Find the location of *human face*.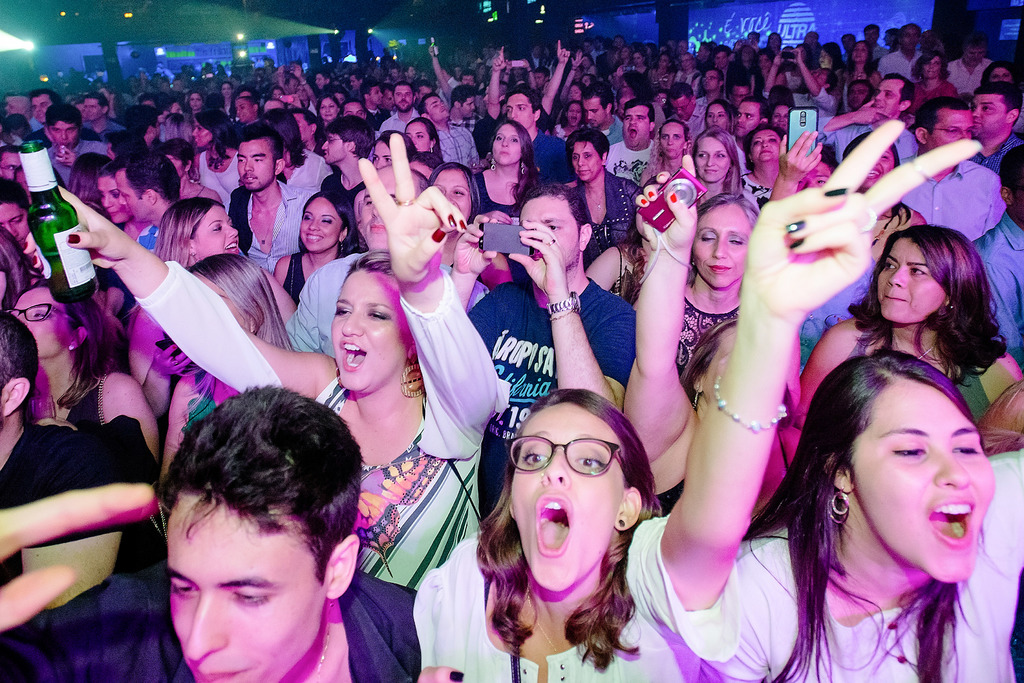
Location: <region>572, 140, 602, 181</region>.
